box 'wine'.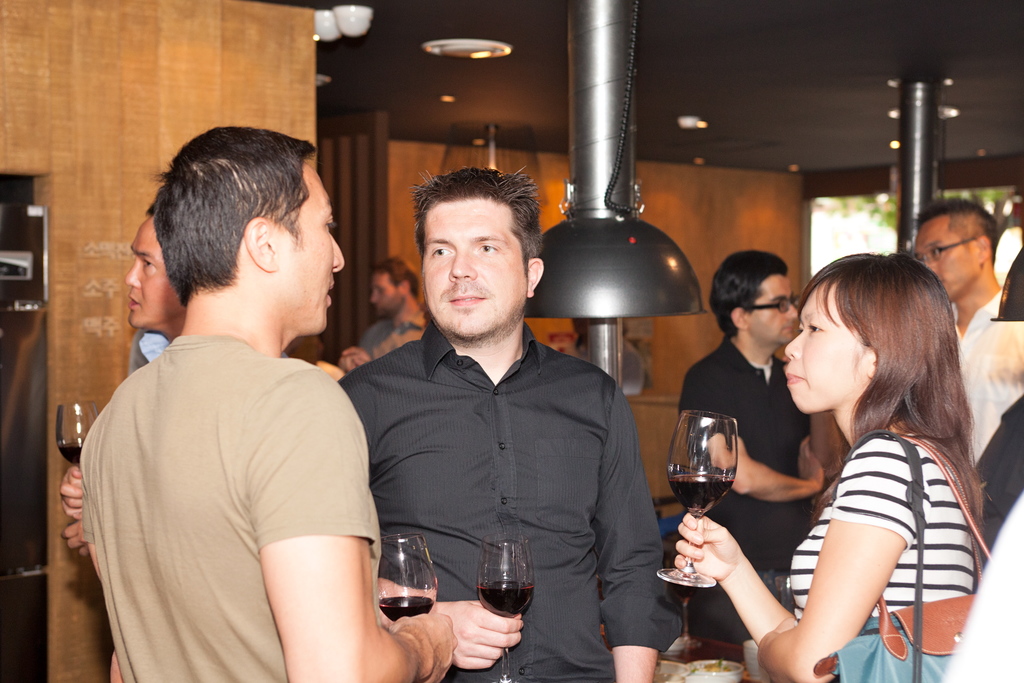
x1=669 y1=473 x2=732 y2=515.
